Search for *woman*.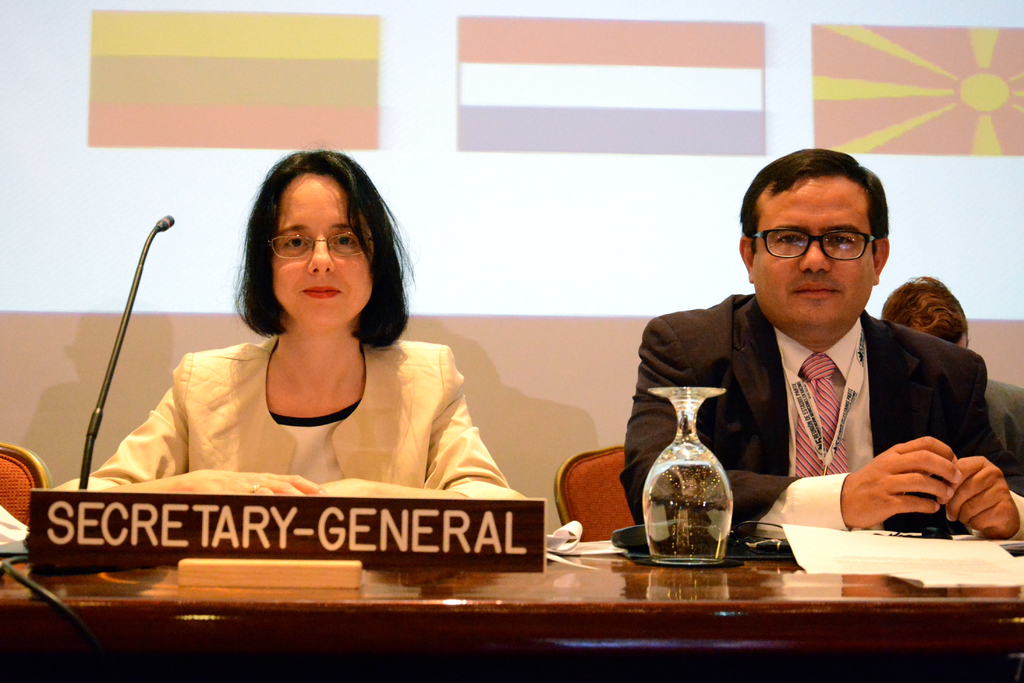
Found at [left=127, top=157, right=502, bottom=540].
